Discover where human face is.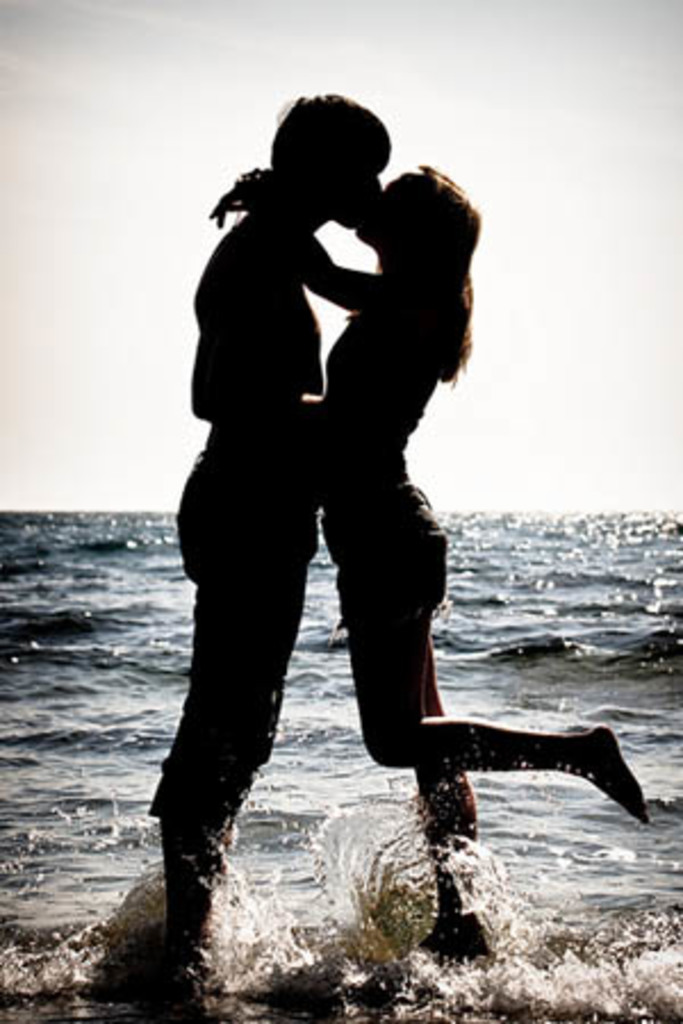
Discovered at Rect(360, 180, 401, 232).
